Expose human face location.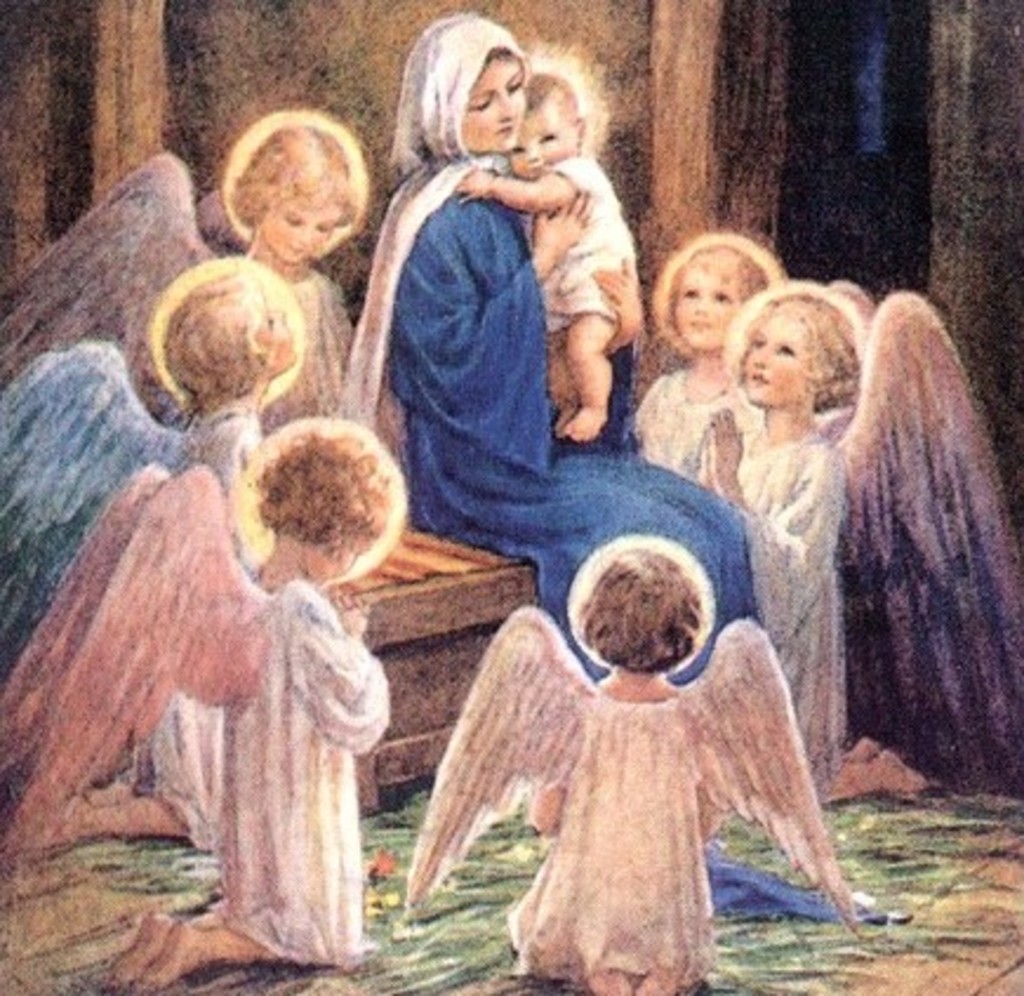
Exposed at left=264, top=207, right=334, bottom=259.
